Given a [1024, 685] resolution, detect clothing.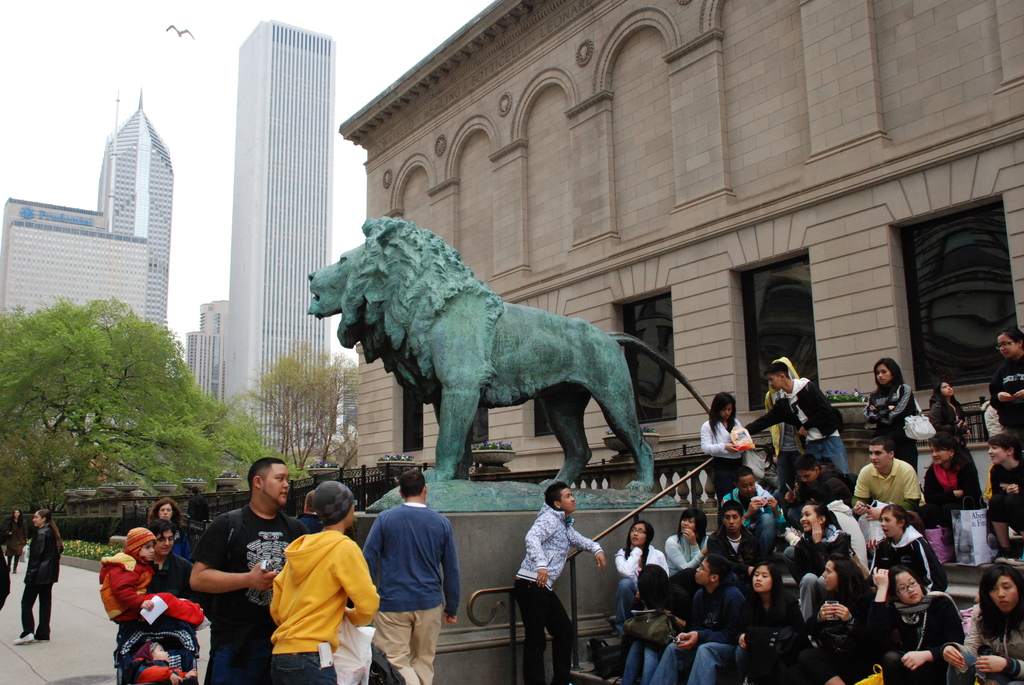
left=665, top=531, right=712, bottom=571.
